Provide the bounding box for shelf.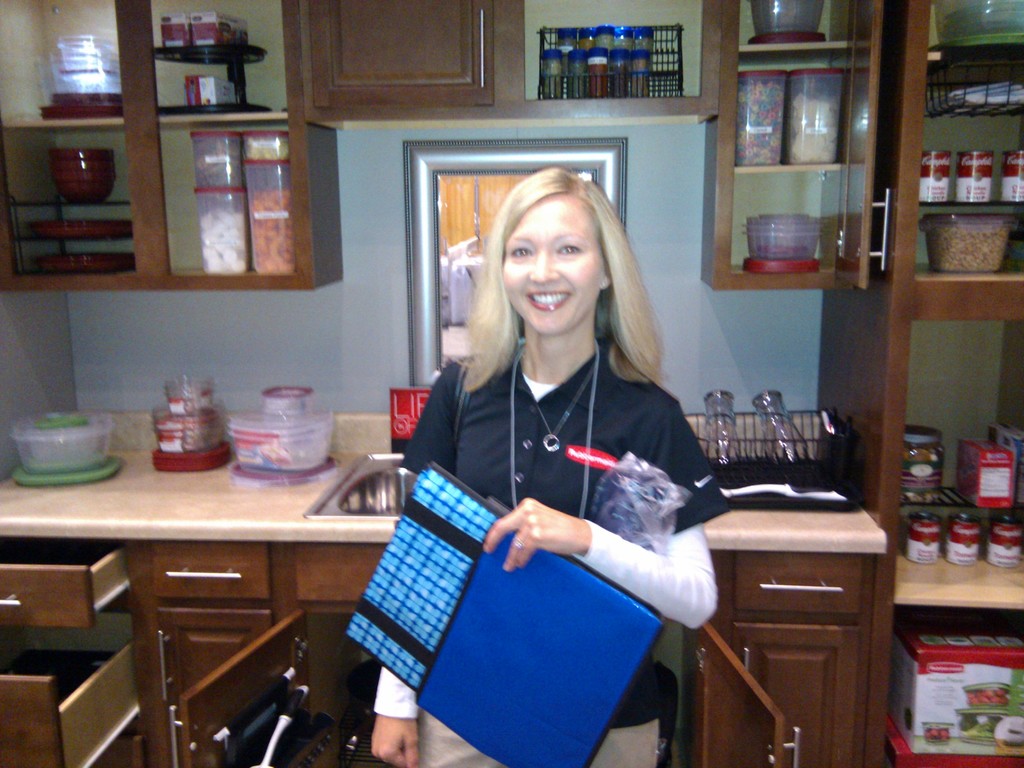
<box>723,42,890,307</box>.
